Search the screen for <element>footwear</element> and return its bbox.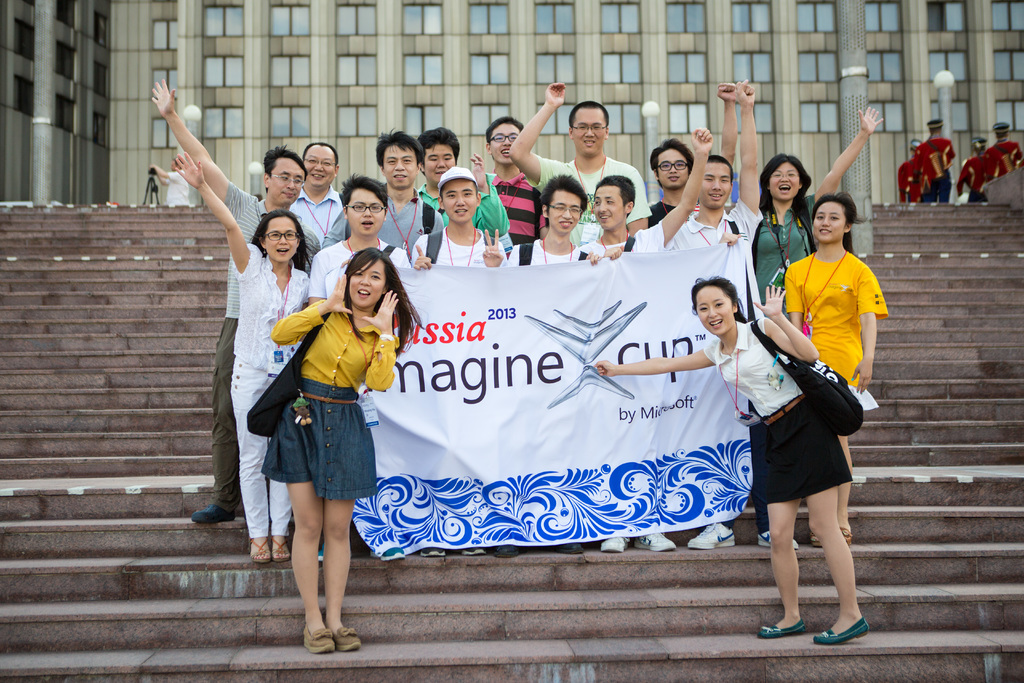
Found: 457,548,483,558.
